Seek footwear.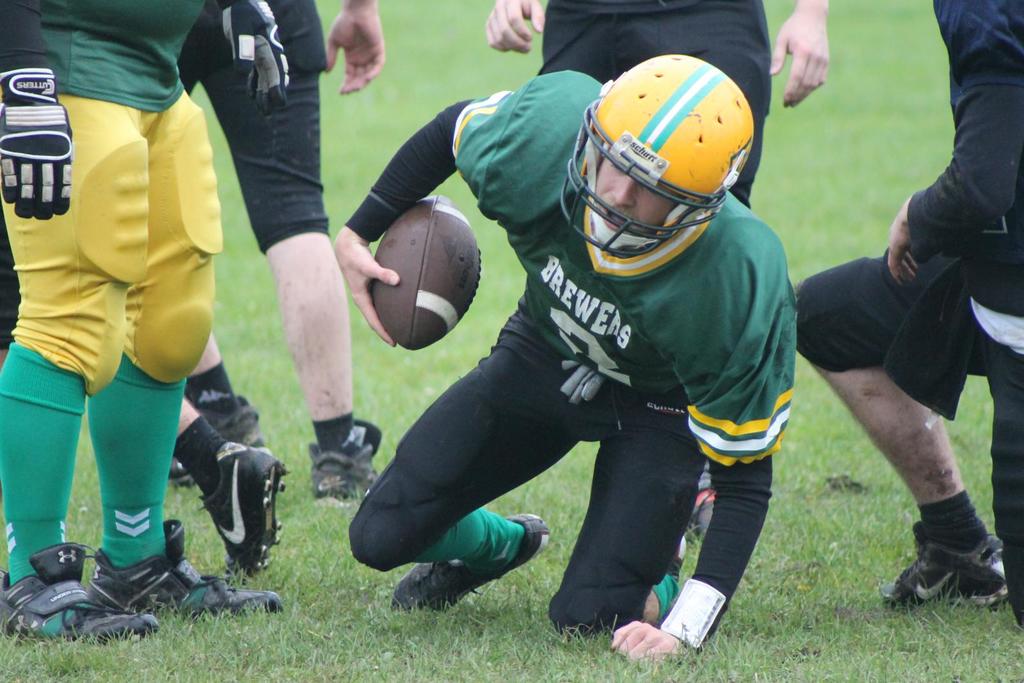
bbox=(388, 510, 556, 620).
